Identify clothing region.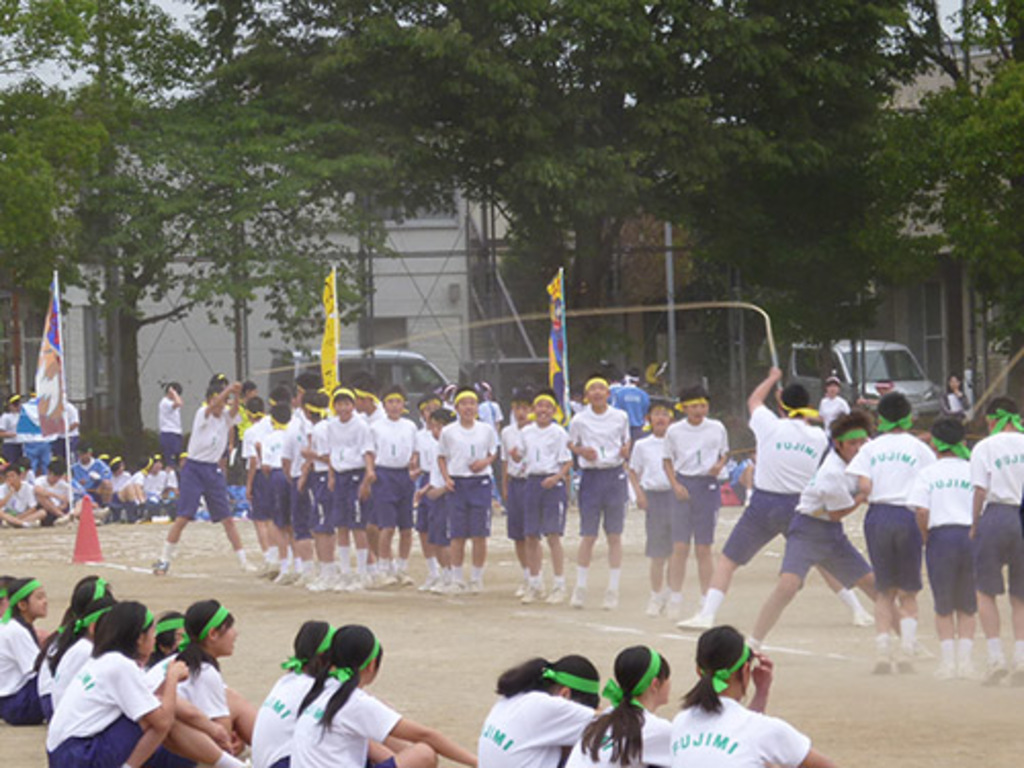
Region: box=[37, 485, 80, 512].
